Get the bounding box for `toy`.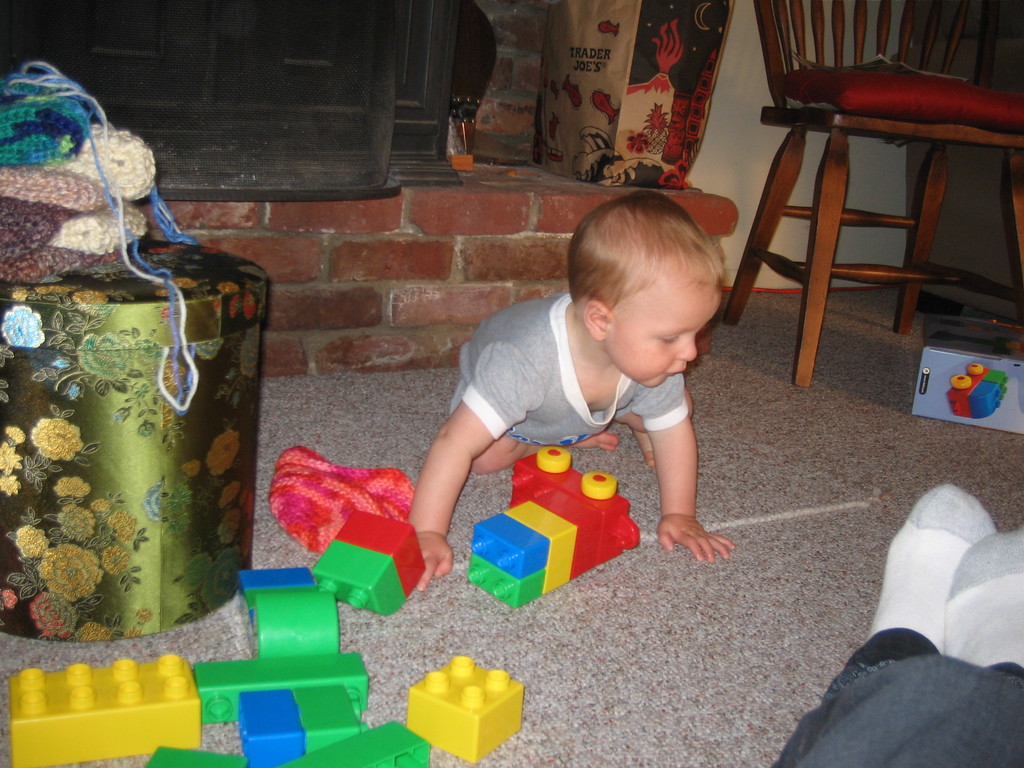
pyautogui.locateOnScreen(462, 446, 643, 608).
